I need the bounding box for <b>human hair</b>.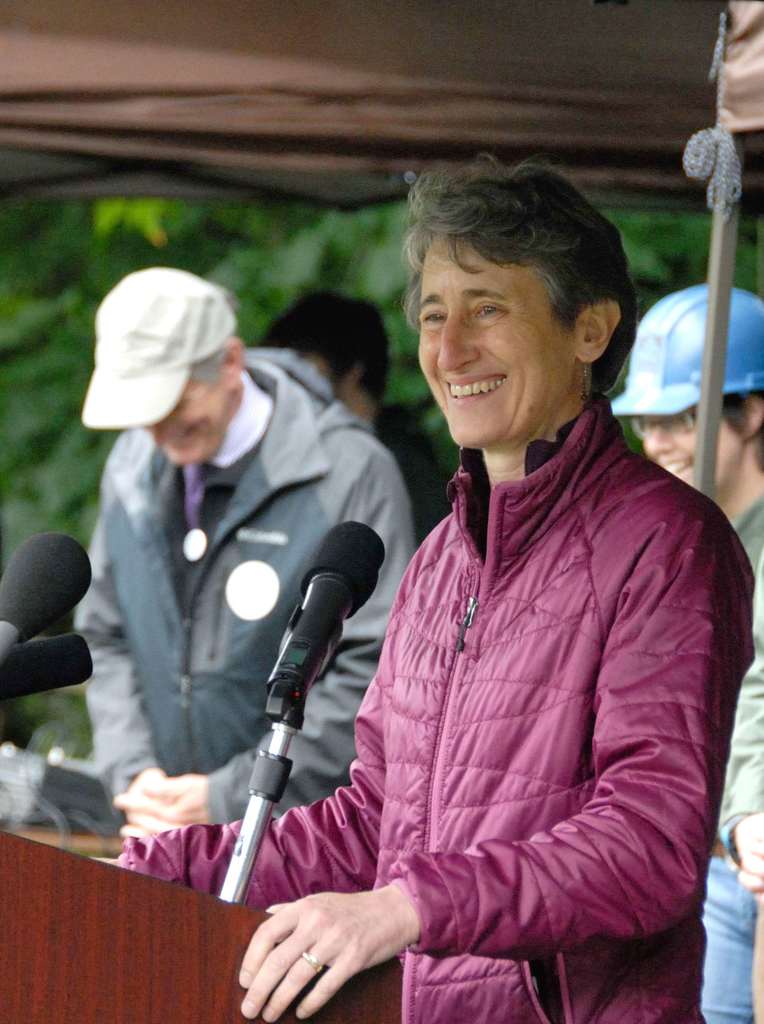
Here it is: rect(401, 154, 636, 412).
